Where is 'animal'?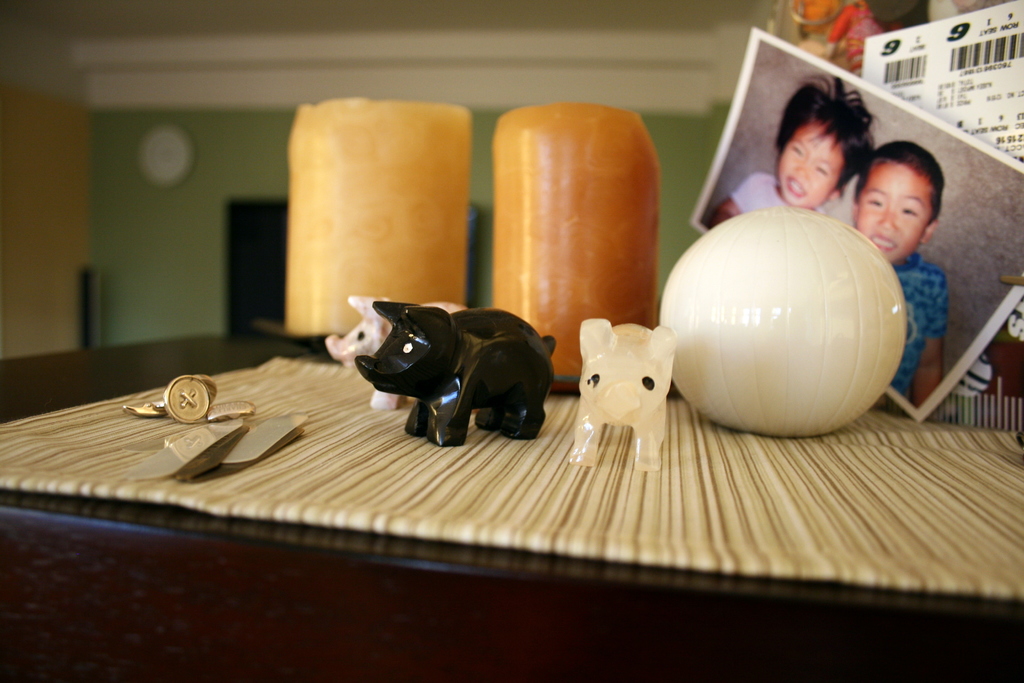
325, 295, 467, 409.
